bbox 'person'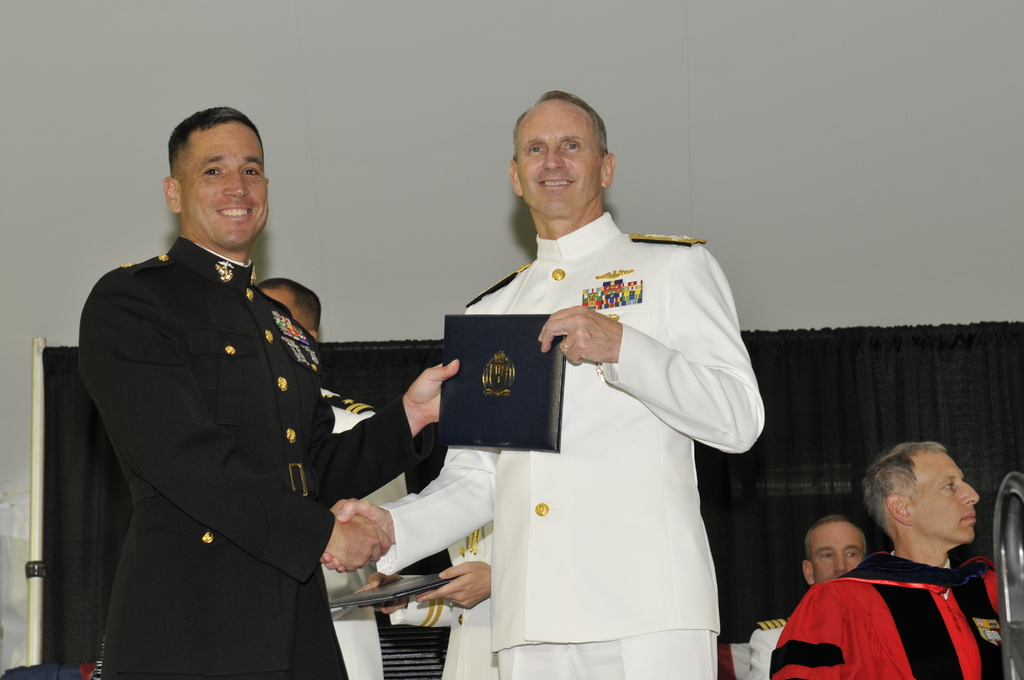
318:86:768:679
